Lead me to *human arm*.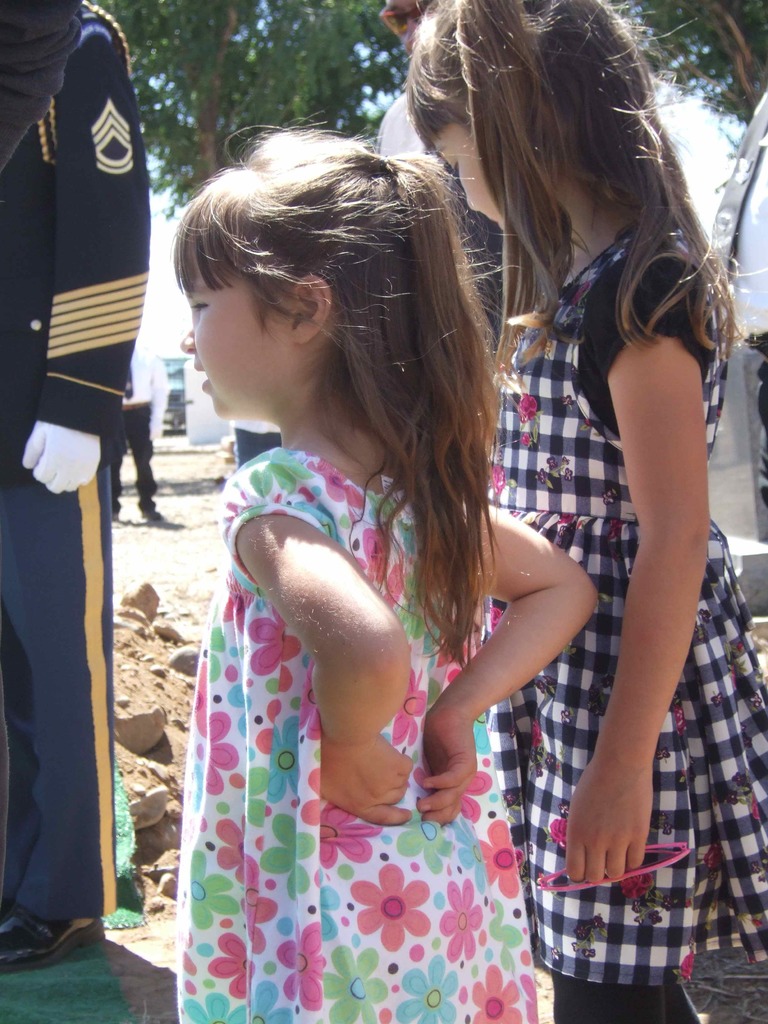
Lead to BBox(15, 24, 177, 500).
